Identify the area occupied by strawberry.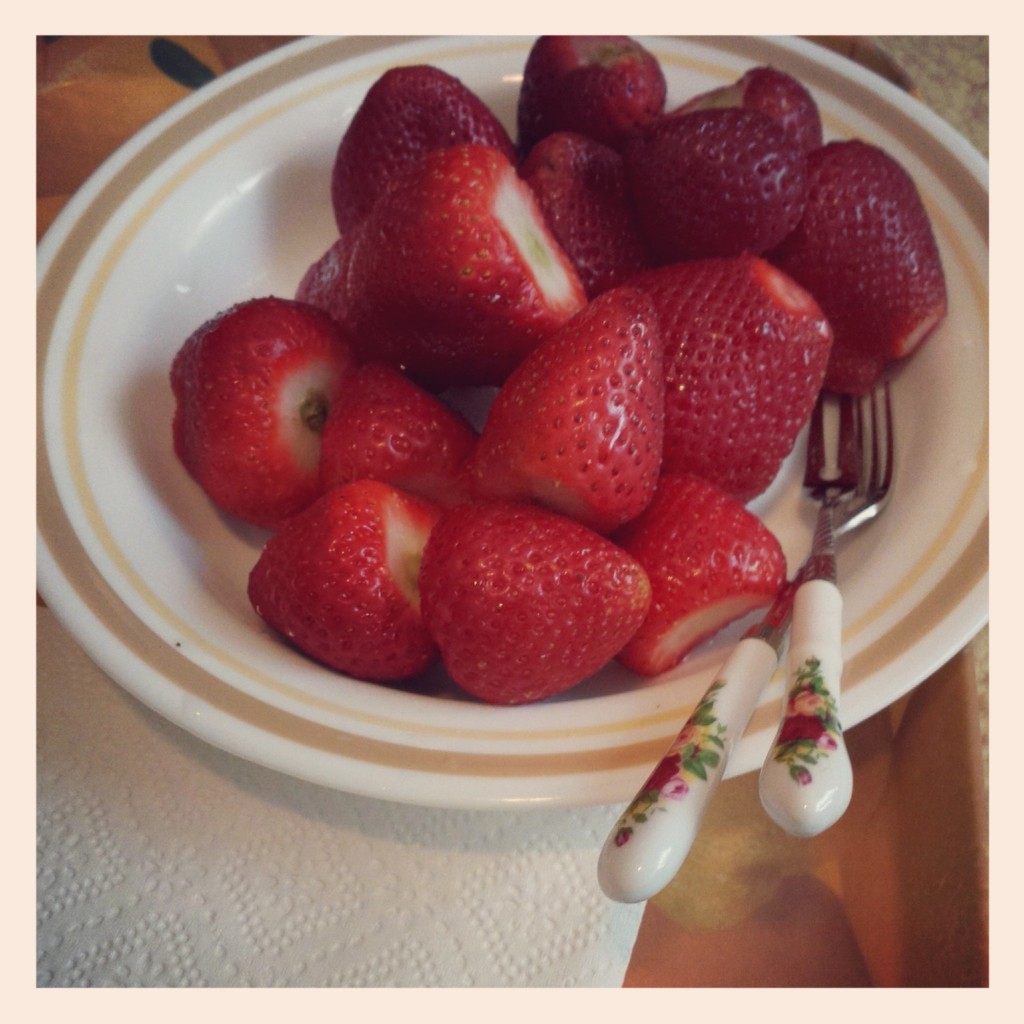
Area: 165/291/351/533.
